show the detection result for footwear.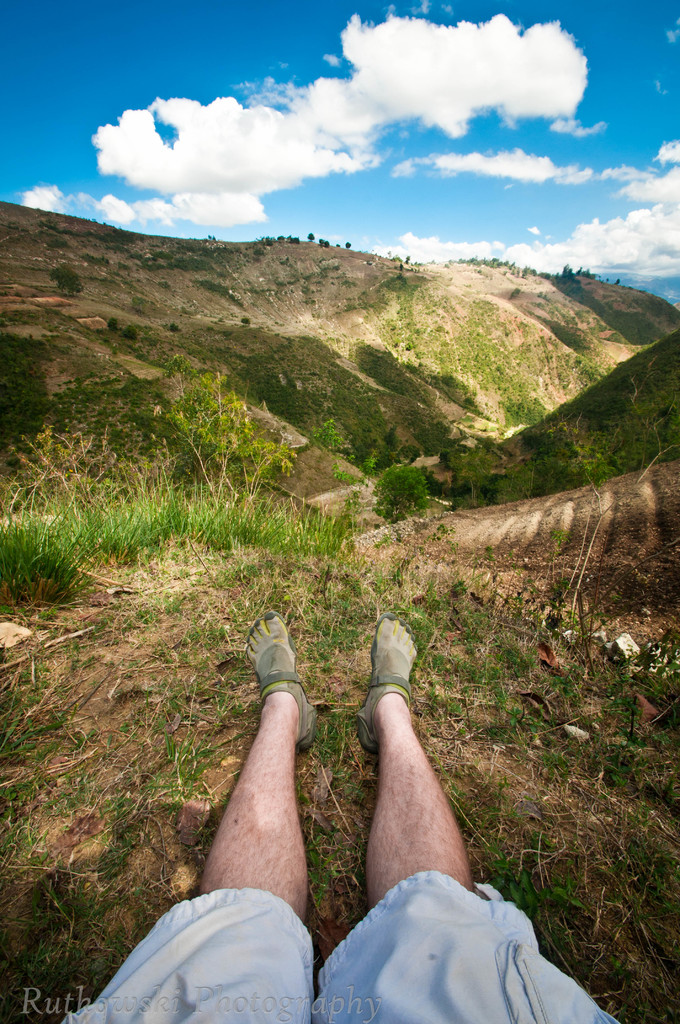
(left=245, top=610, right=319, bottom=755).
